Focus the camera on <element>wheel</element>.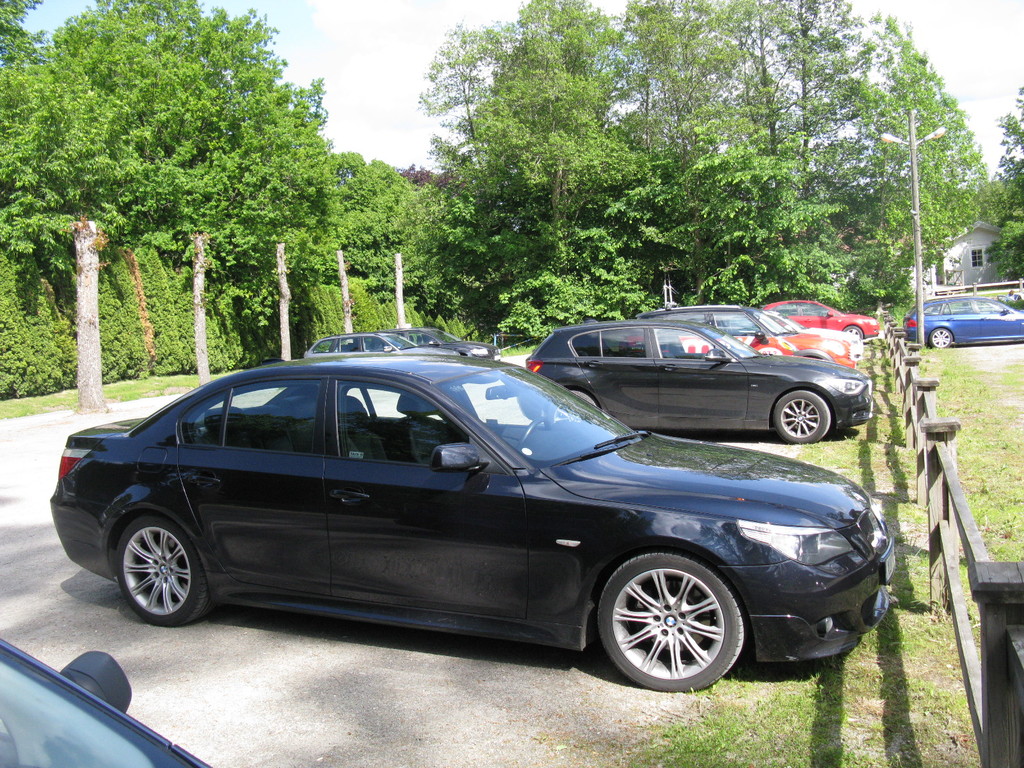
Focus region: BBox(113, 514, 218, 626).
